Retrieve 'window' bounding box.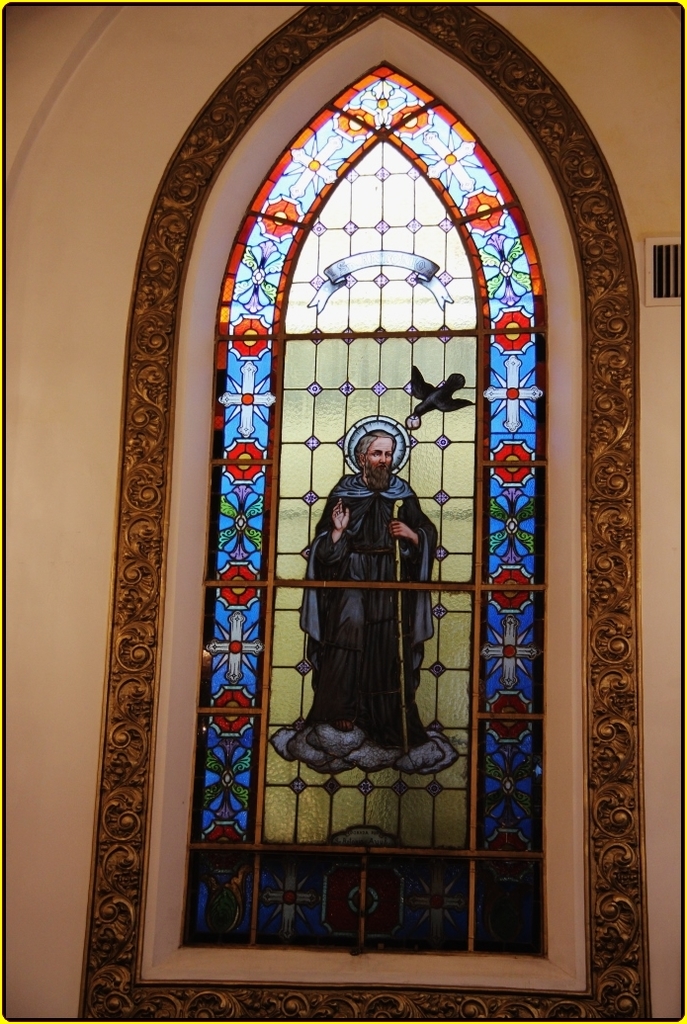
Bounding box: 148, 0, 558, 996.
